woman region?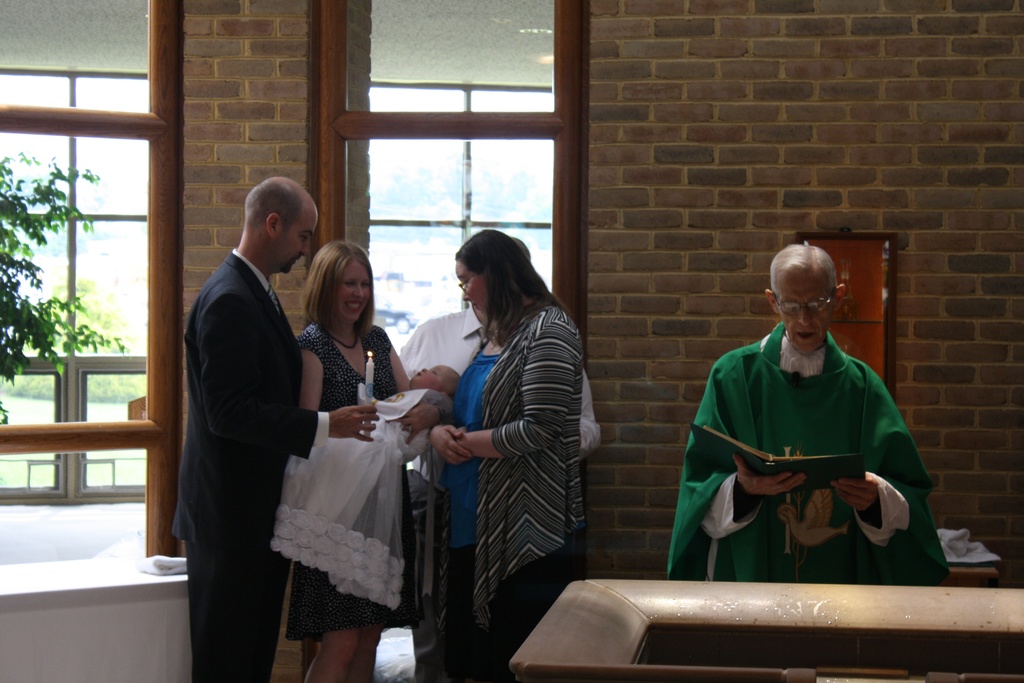
<bbox>420, 199, 591, 682</bbox>
